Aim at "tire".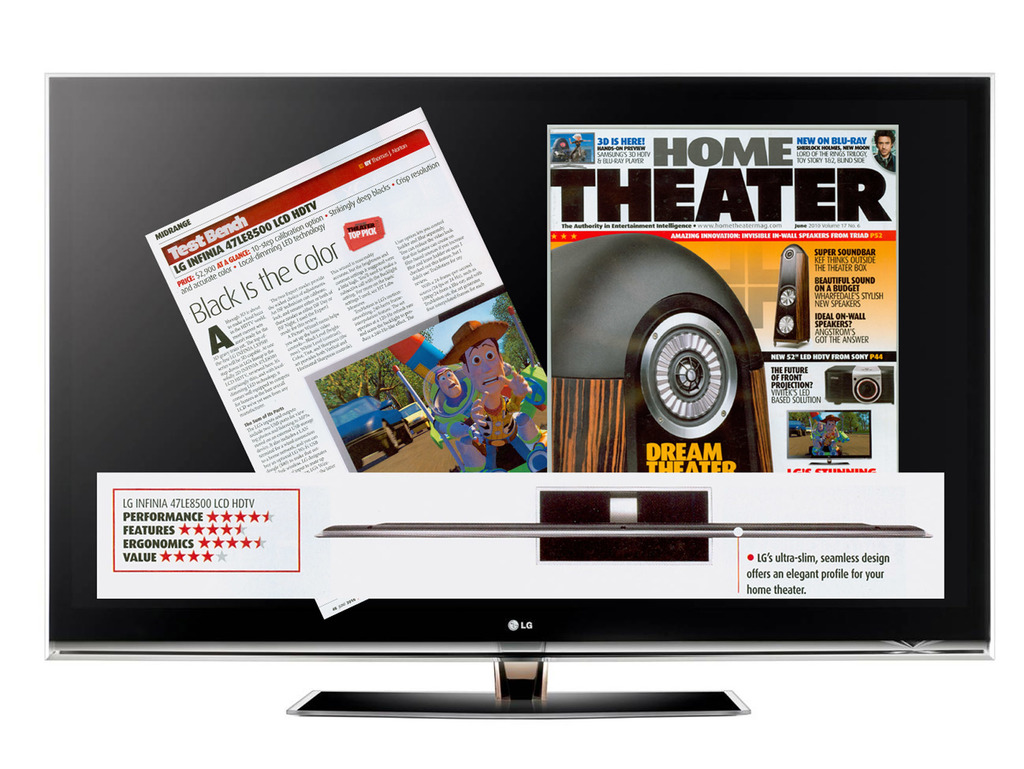
Aimed at 381, 421, 396, 456.
